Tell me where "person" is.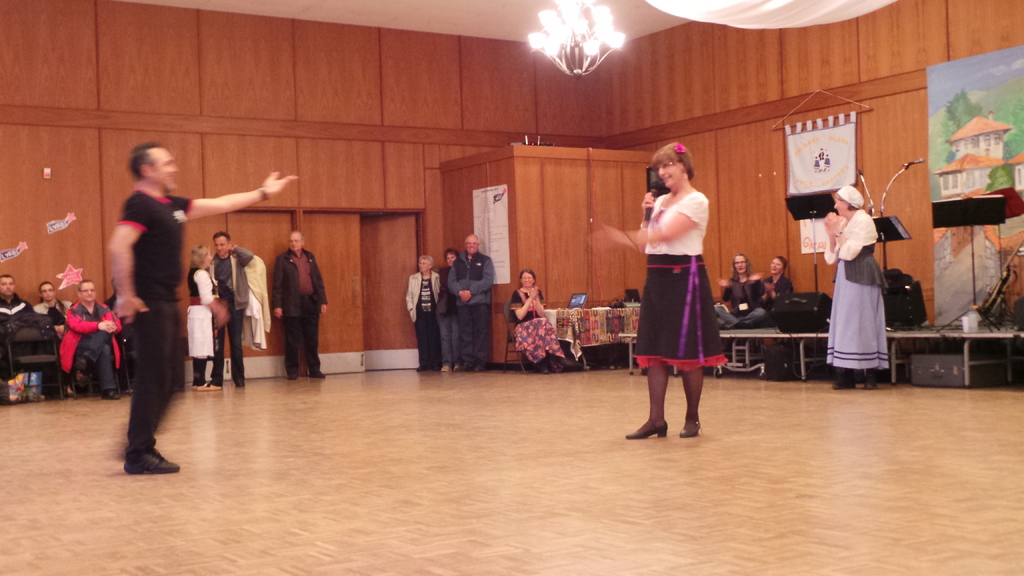
"person" is at (713,254,764,324).
